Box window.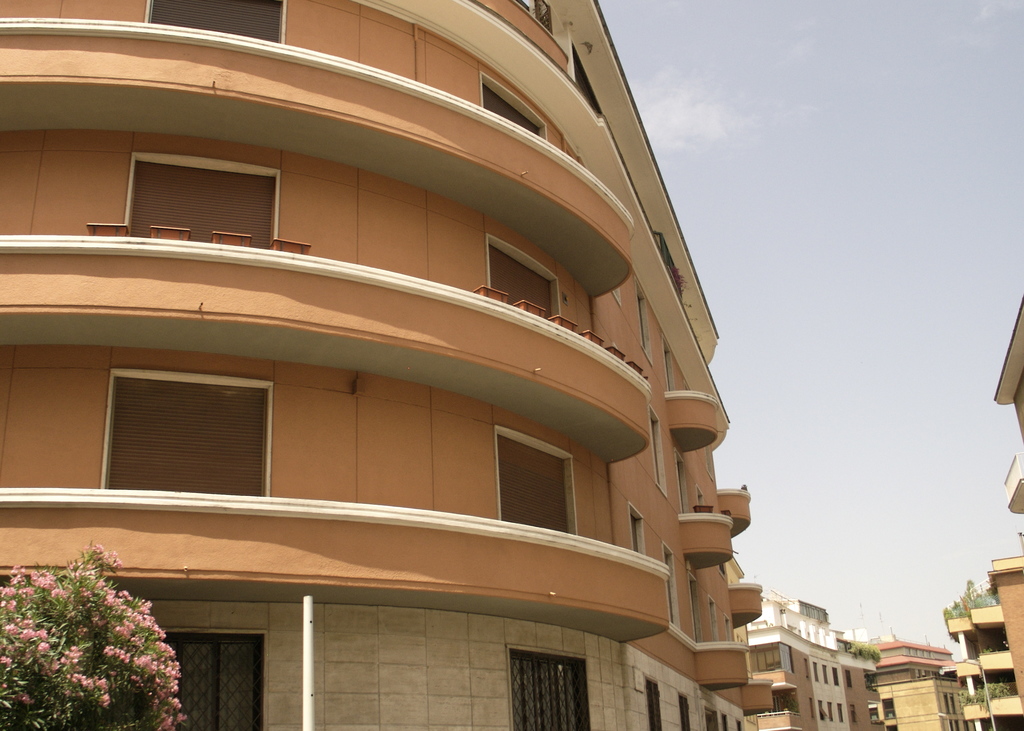
x1=627 y1=502 x2=646 y2=557.
